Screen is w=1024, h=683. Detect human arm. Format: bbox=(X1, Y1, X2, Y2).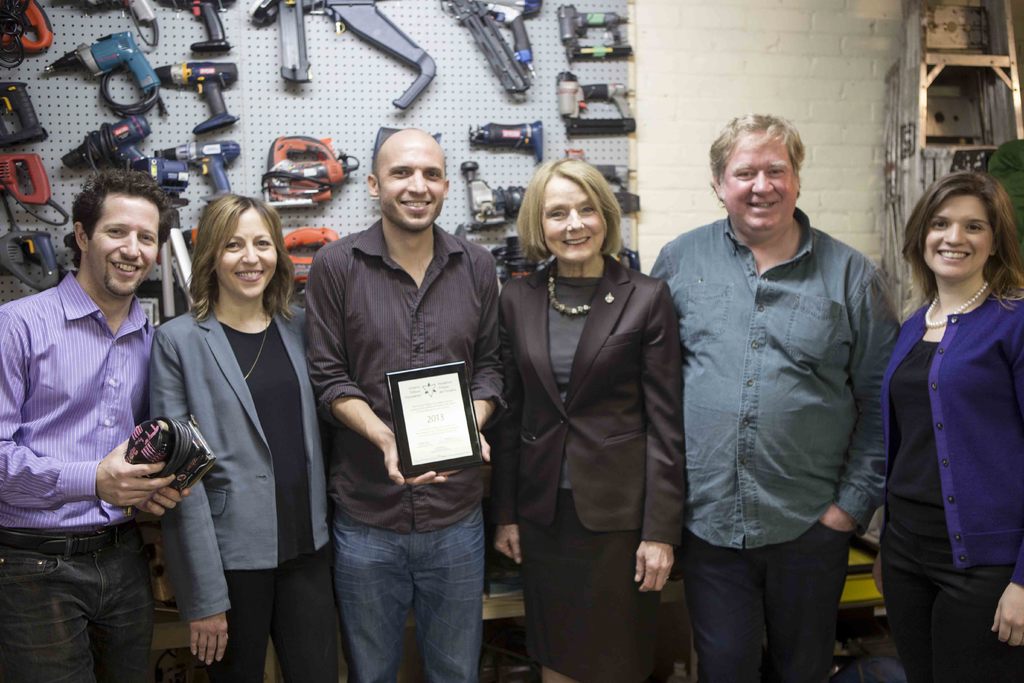
bbox=(641, 277, 688, 599).
